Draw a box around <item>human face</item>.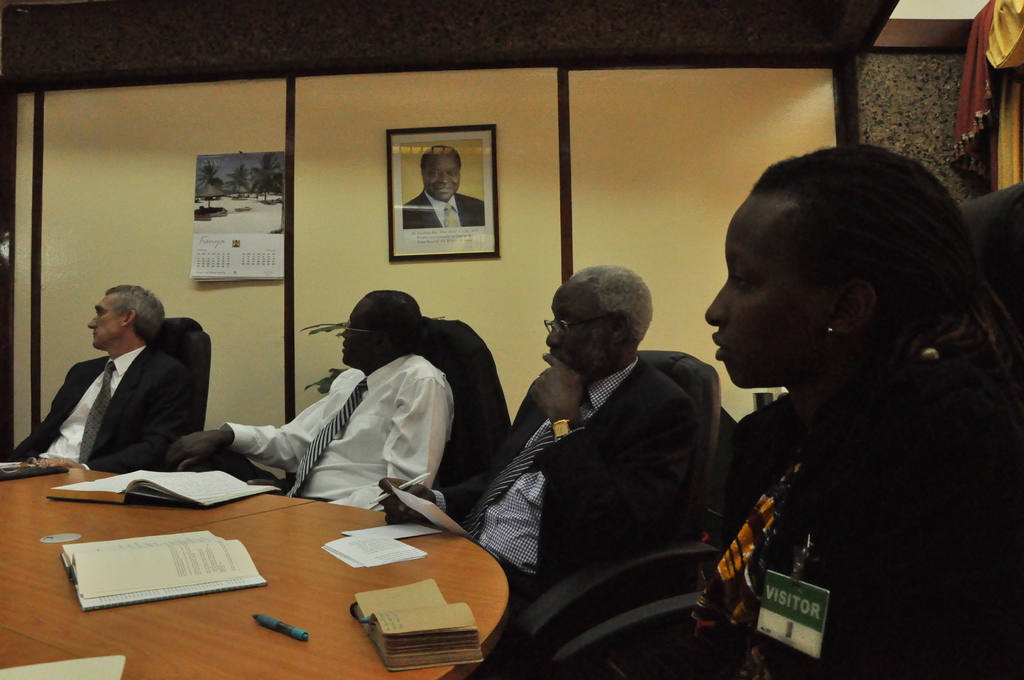
BBox(543, 279, 597, 373).
